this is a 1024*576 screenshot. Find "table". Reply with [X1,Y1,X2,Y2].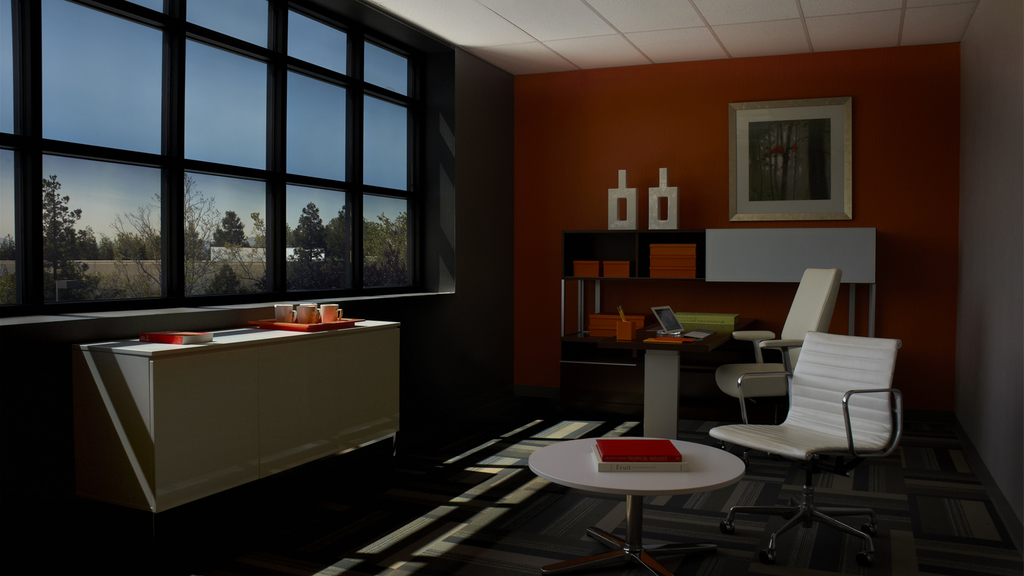
[644,340,694,441].
